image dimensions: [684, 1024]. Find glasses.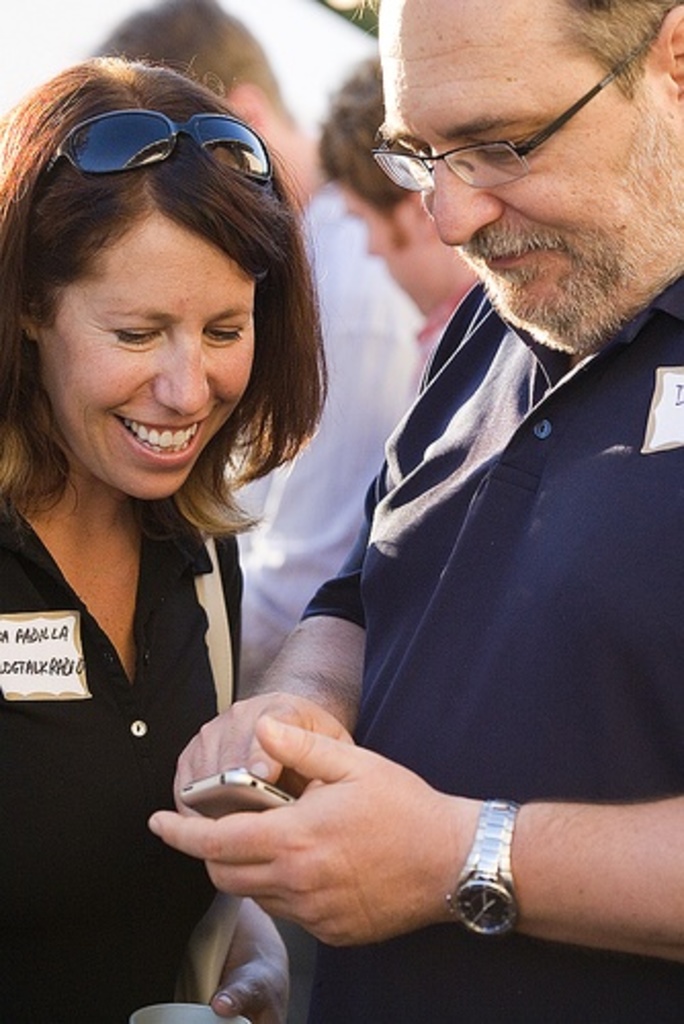
(373, 14, 666, 201).
